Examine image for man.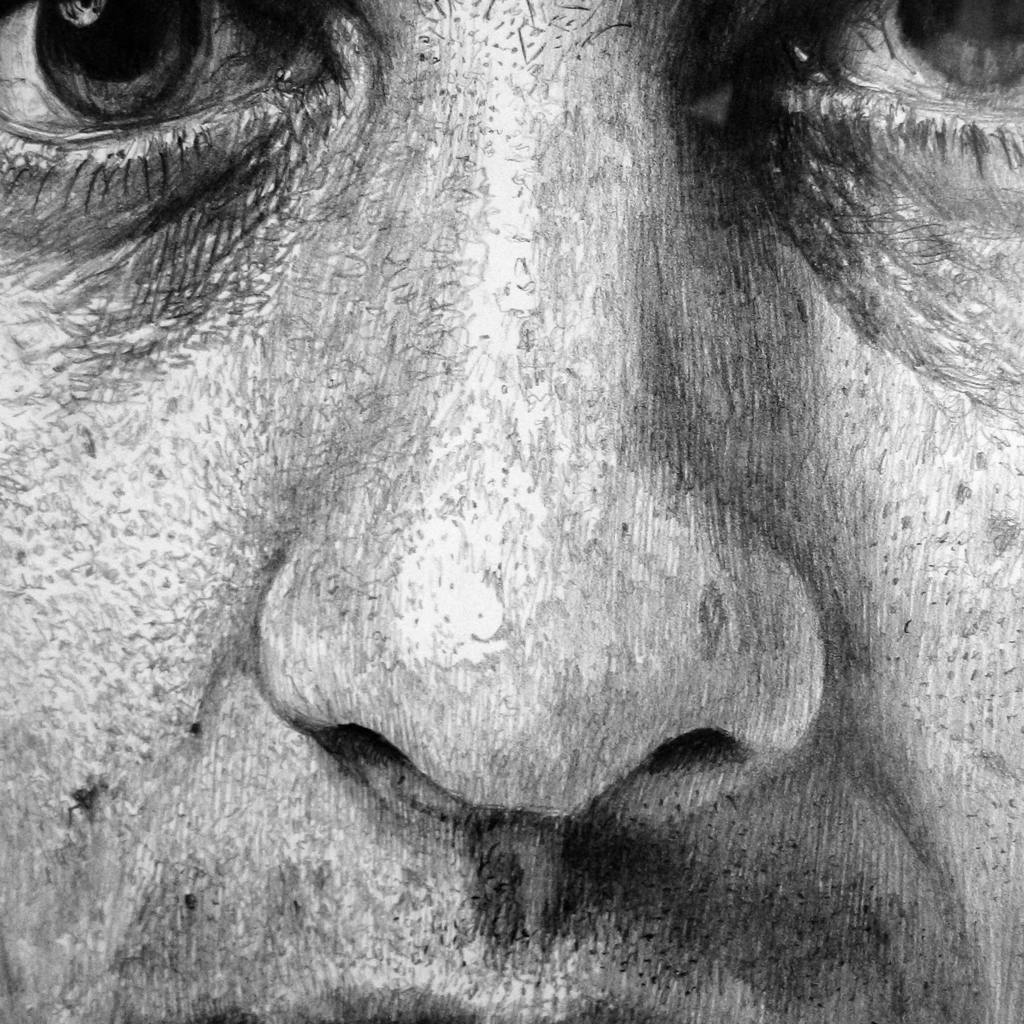
Examination result: [left=0, top=0, right=1023, bottom=1023].
